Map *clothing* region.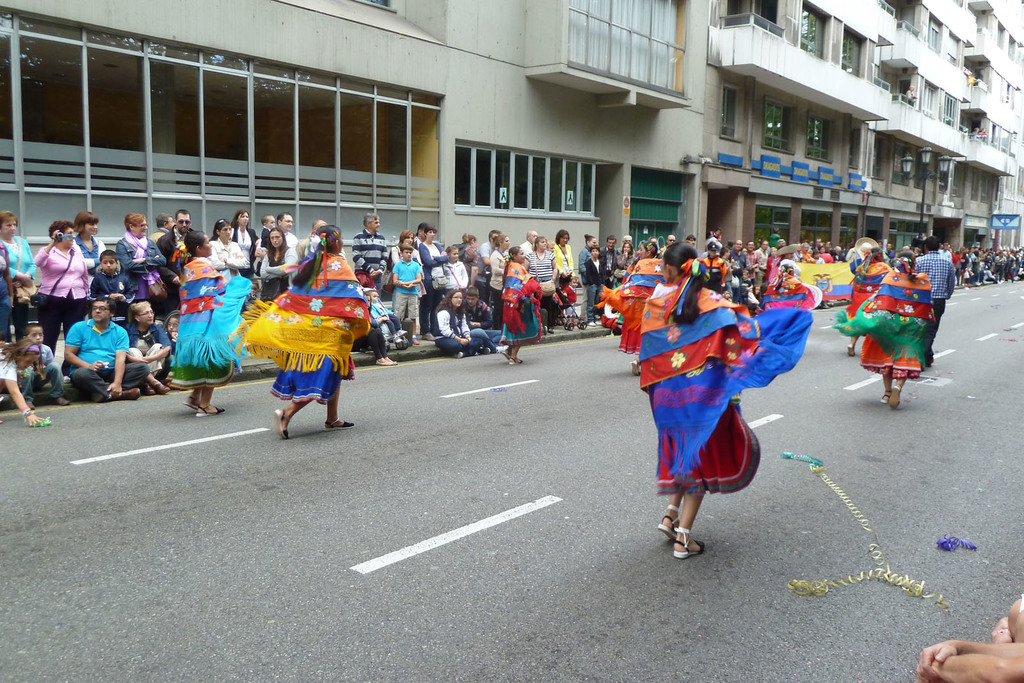
Mapped to l=385, t=260, r=413, b=296.
